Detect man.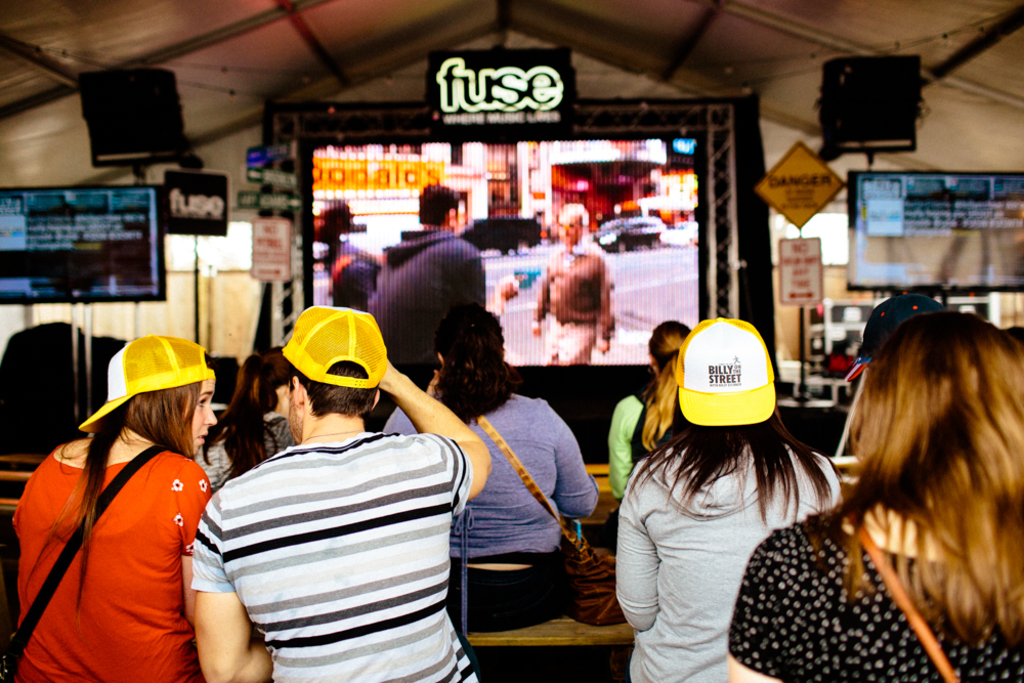
Detected at BBox(376, 184, 486, 385).
